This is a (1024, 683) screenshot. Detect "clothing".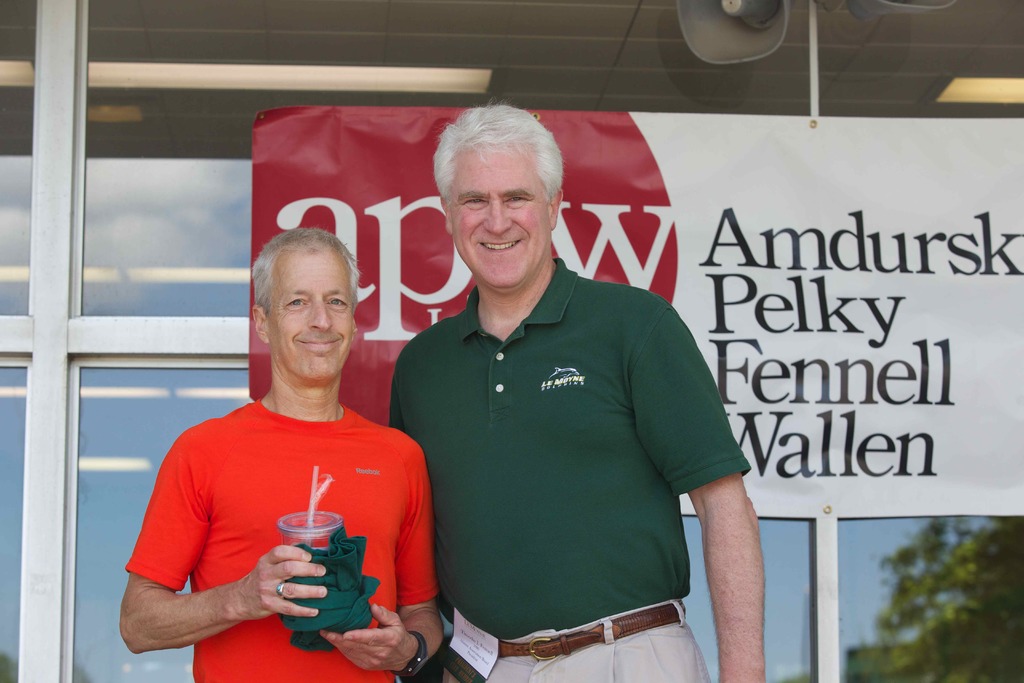
127:399:439:682.
